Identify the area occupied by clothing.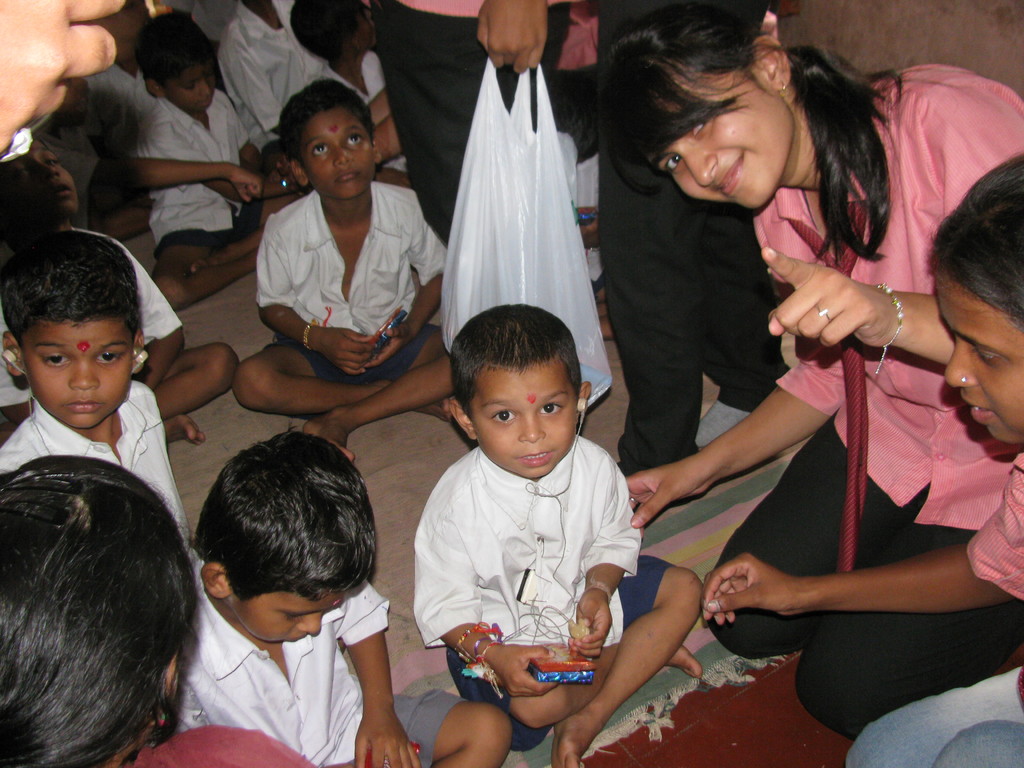
Area: (255,180,456,375).
